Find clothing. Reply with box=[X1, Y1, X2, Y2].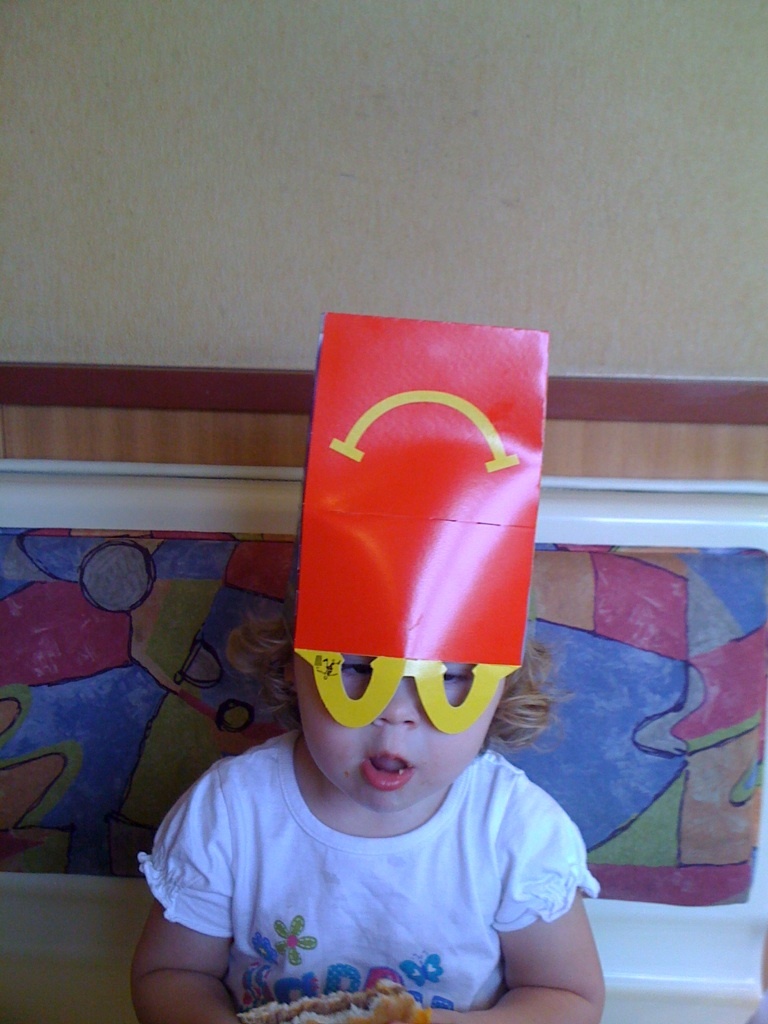
box=[128, 719, 600, 1007].
